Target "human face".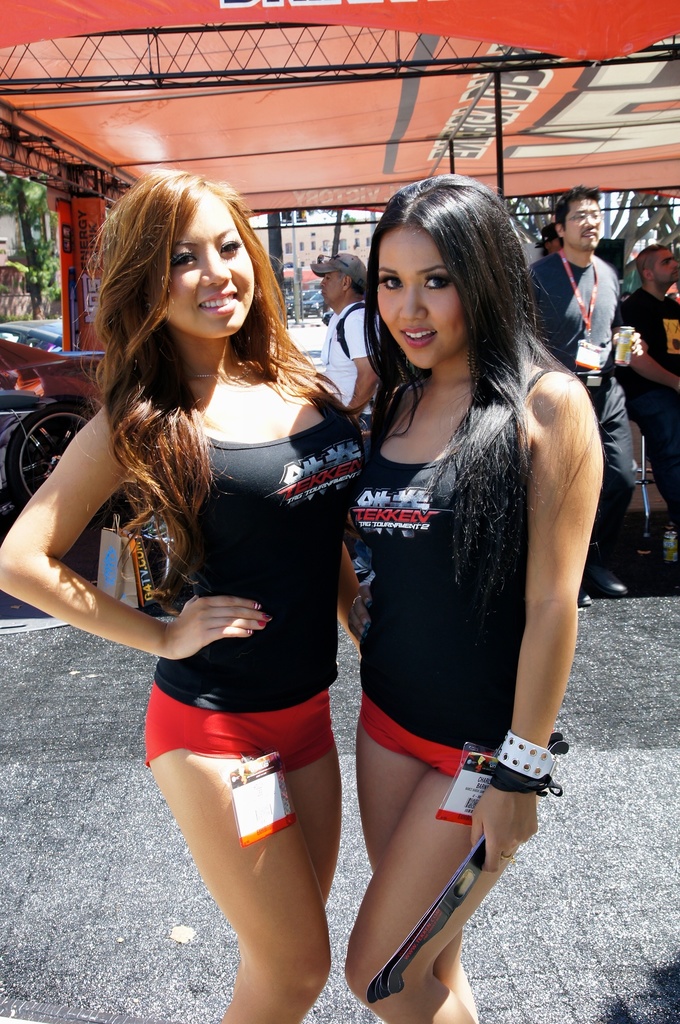
Target region: rect(373, 221, 467, 367).
